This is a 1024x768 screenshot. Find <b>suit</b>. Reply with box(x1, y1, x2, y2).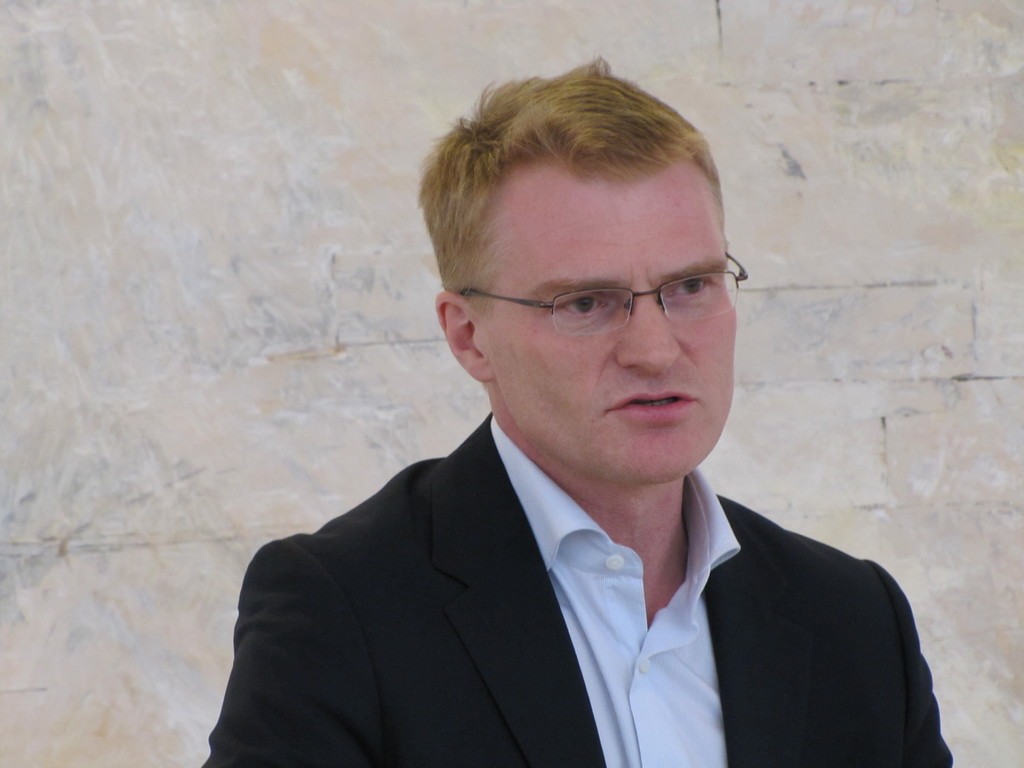
box(174, 327, 998, 757).
